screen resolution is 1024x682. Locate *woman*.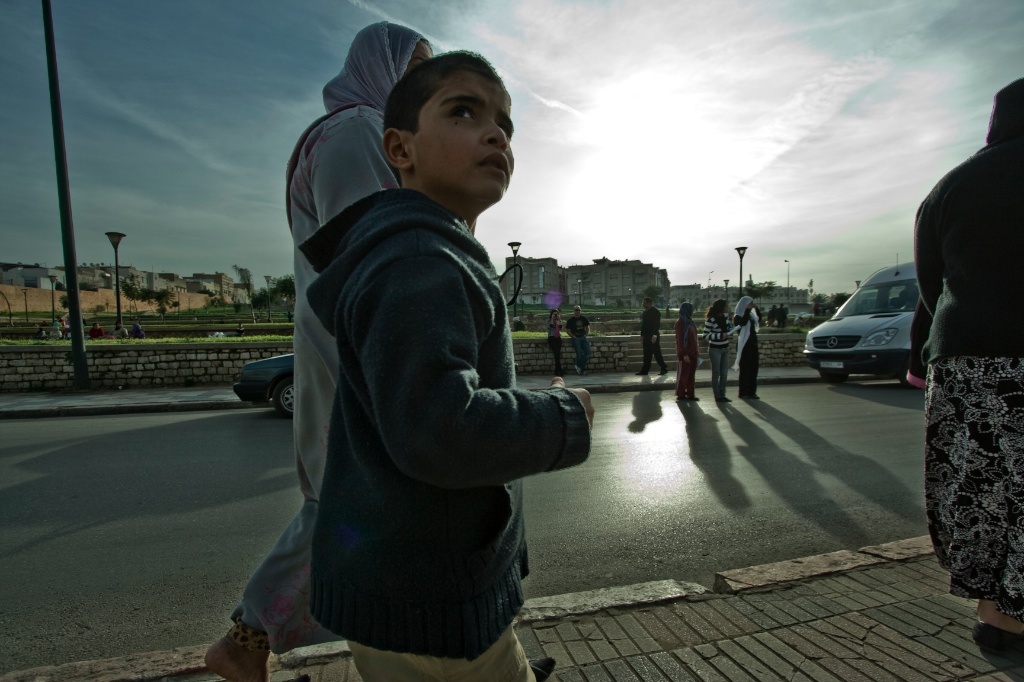
left=706, top=301, right=725, bottom=399.
